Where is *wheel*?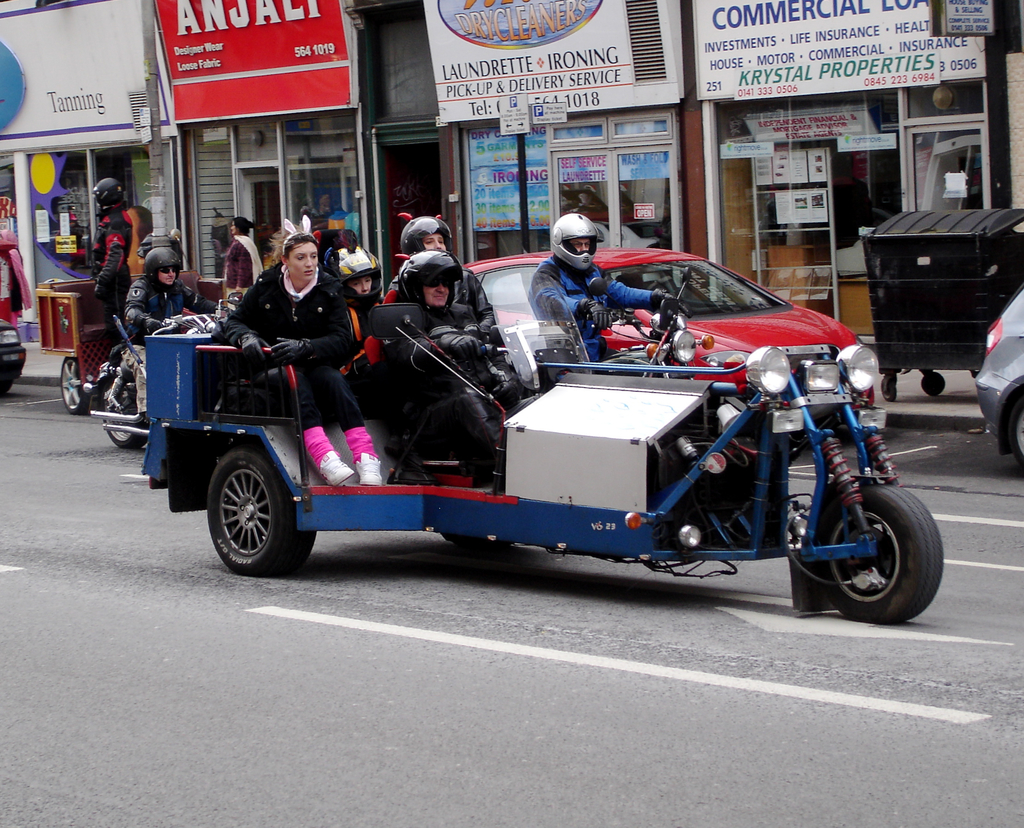
crop(107, 374, 152, 437).
